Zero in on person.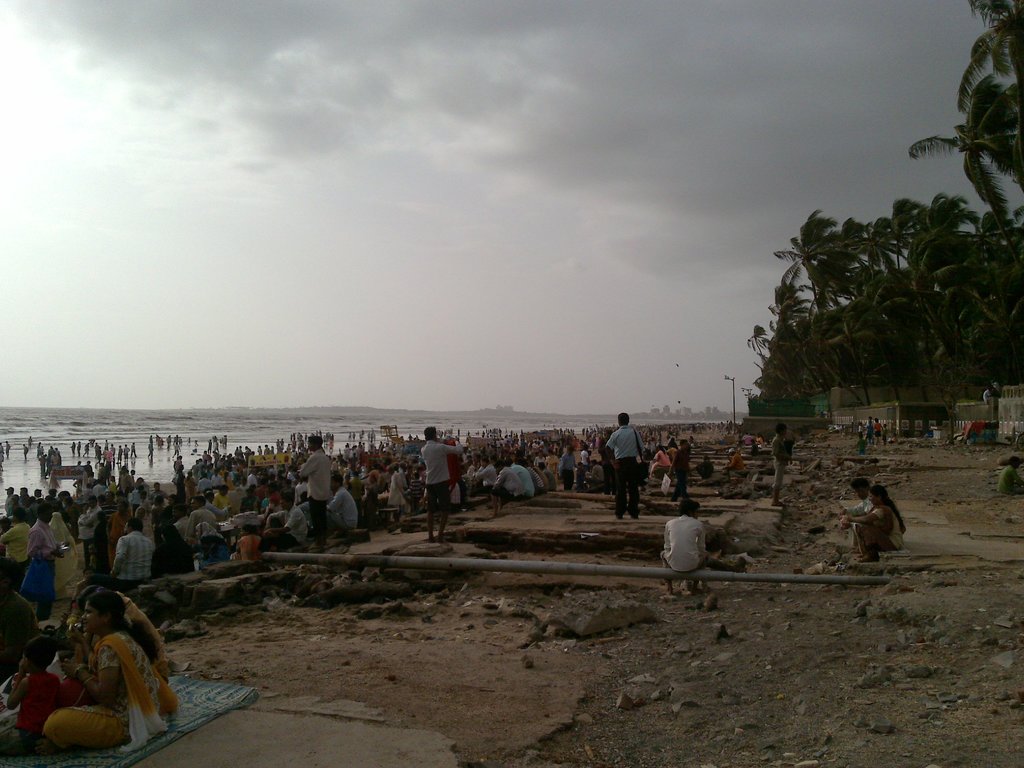
Zeroed in: <box>225,522,270,564</box>.
